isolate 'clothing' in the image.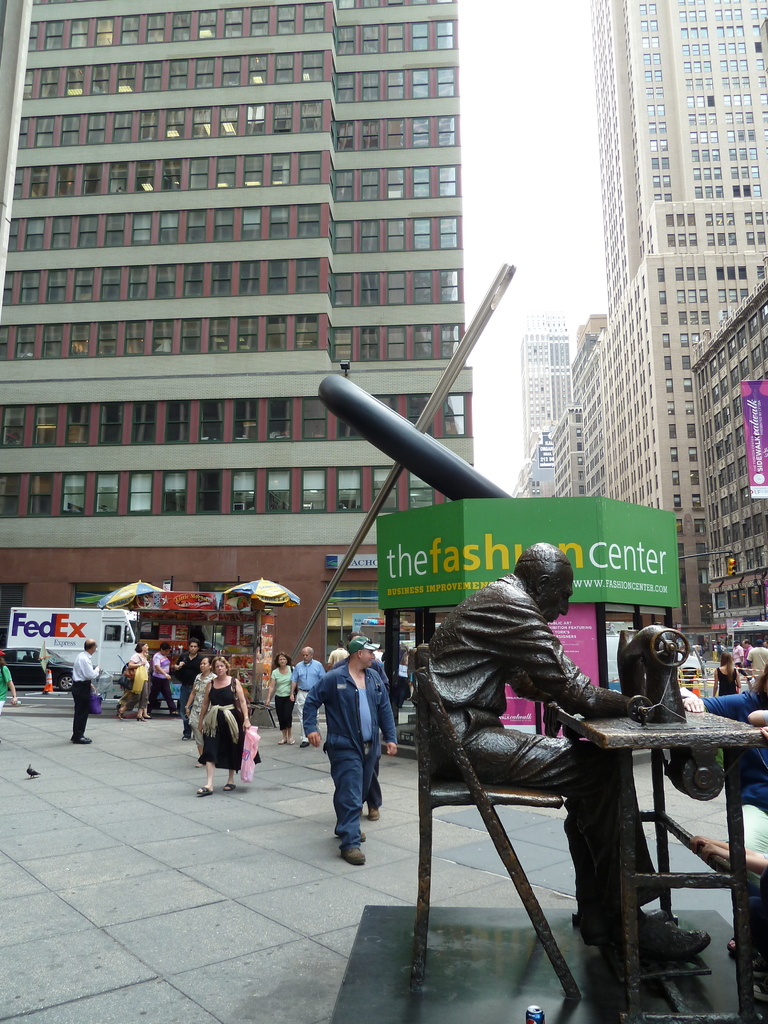
Isolated region: {"x1": 700, "y1": 691, "x2": 767, "y2": 896}.
